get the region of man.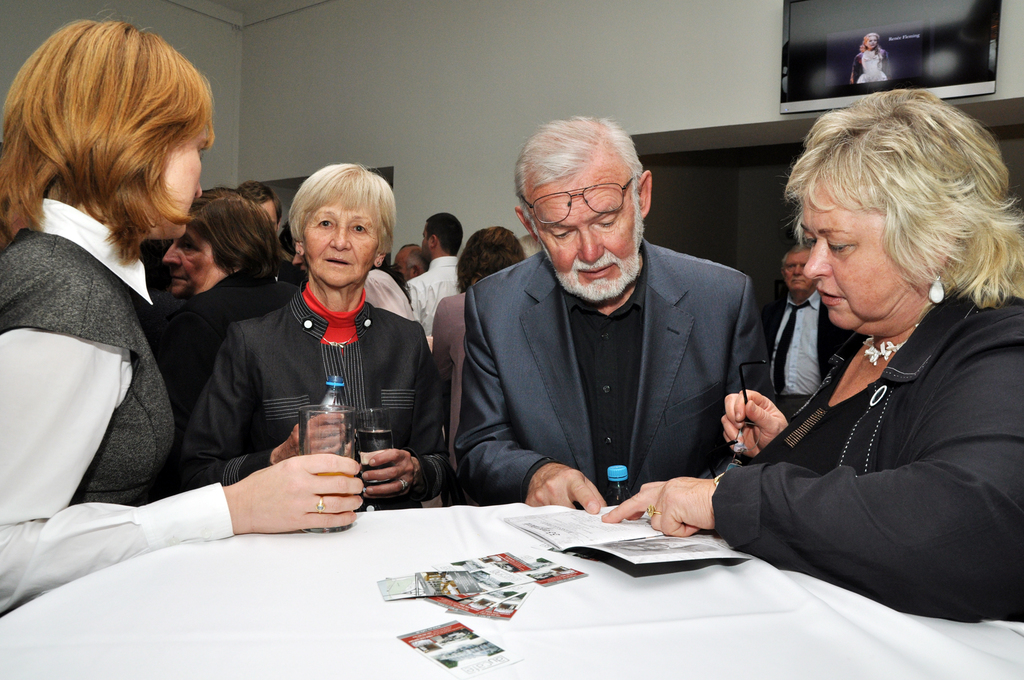
[left=388, top=244, right=428, bottom=283].
